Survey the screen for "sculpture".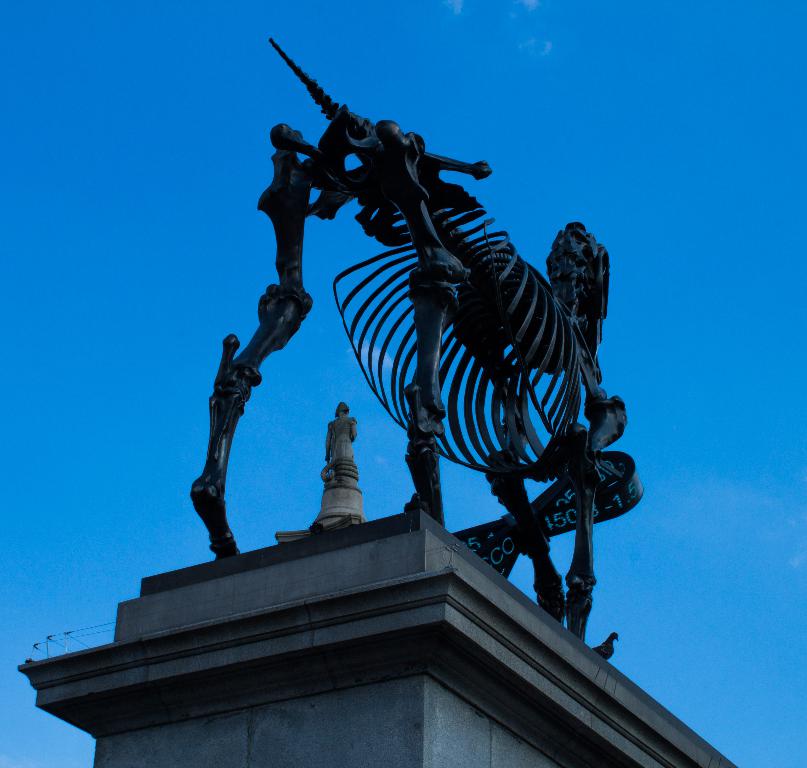
Survey found: [230, 26, 681, 635].
